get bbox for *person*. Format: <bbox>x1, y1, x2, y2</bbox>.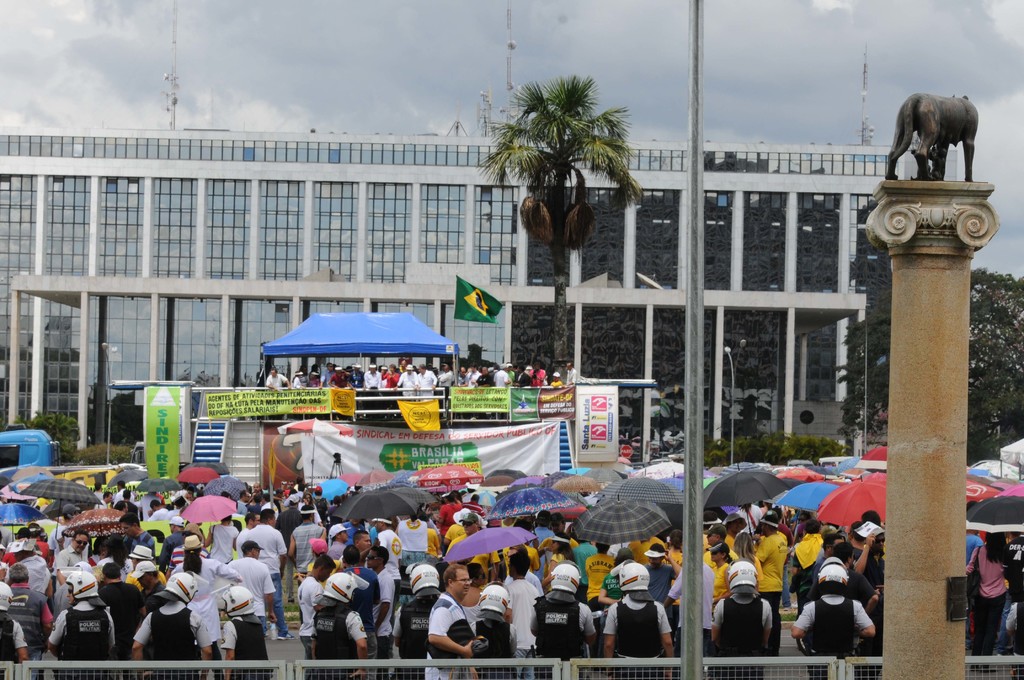
<bbox>294, 555, 340, 679</bbox>.
